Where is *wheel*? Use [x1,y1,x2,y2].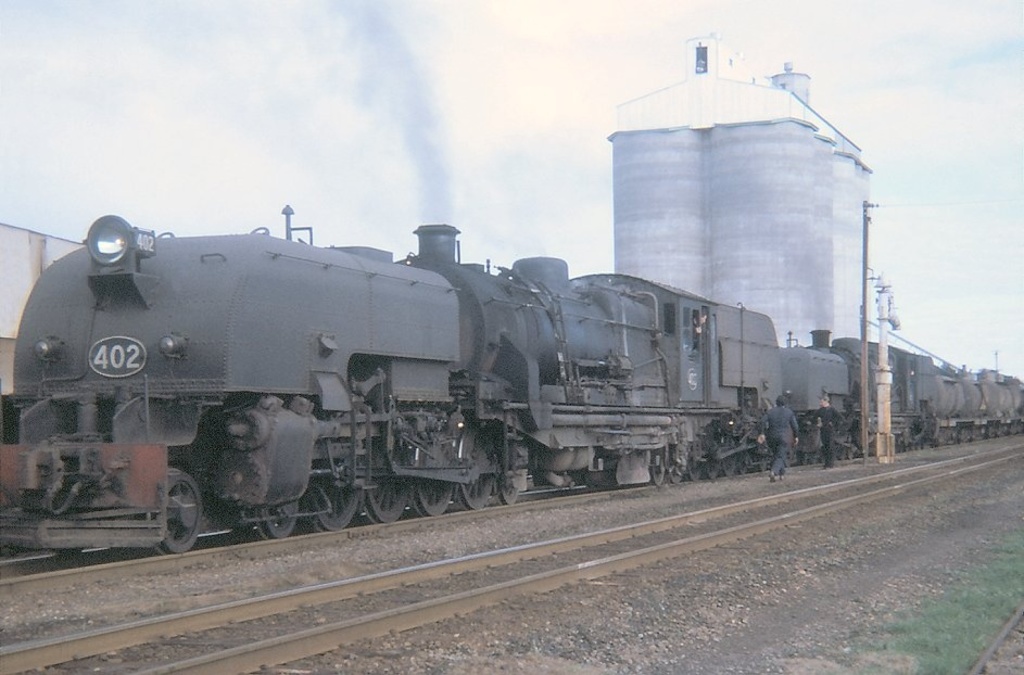
[457,476,493,510].
